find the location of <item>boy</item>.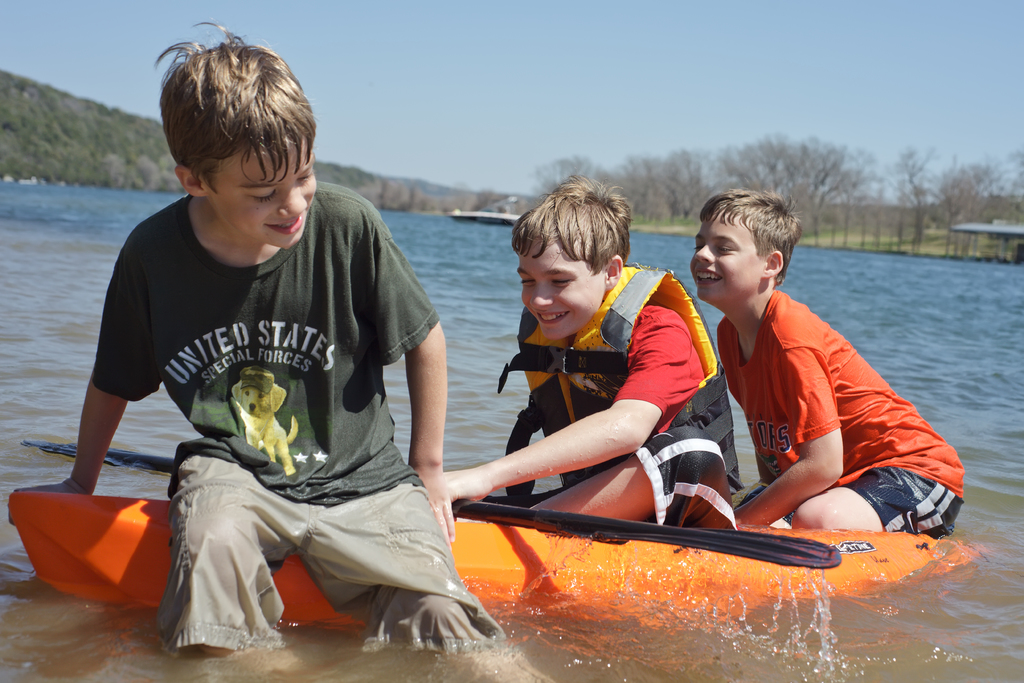
Location: <box>691,188,966,539</box>.
